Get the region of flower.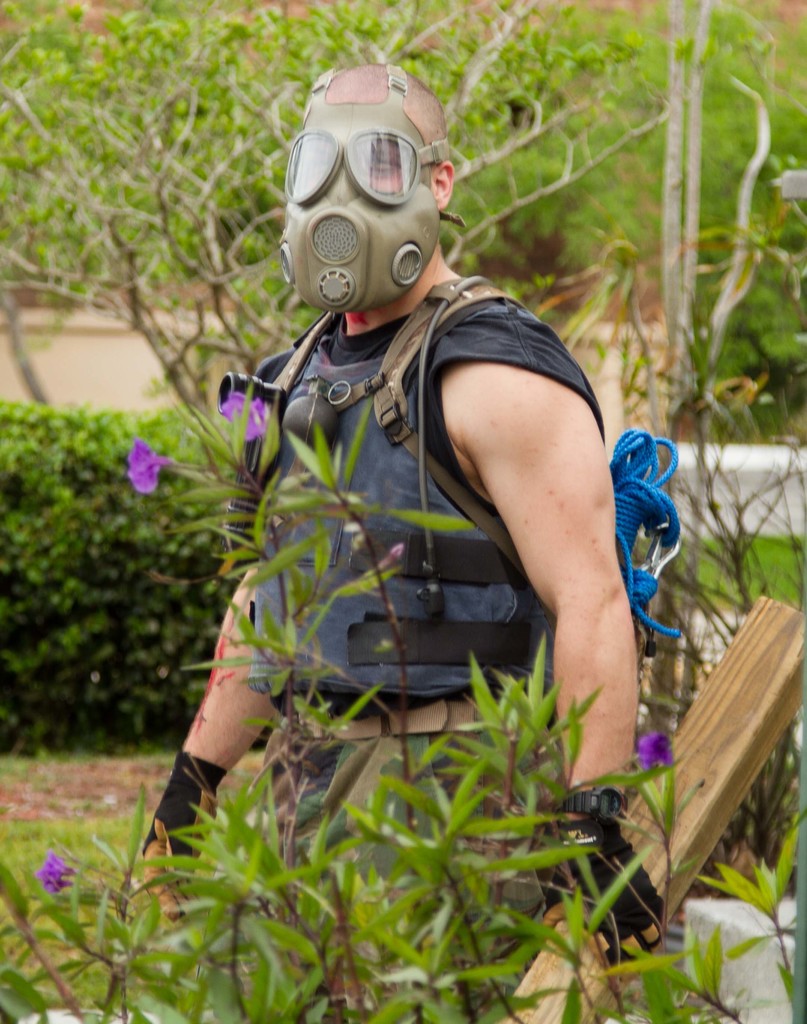
bbox=[120, 441, 187, 504].
